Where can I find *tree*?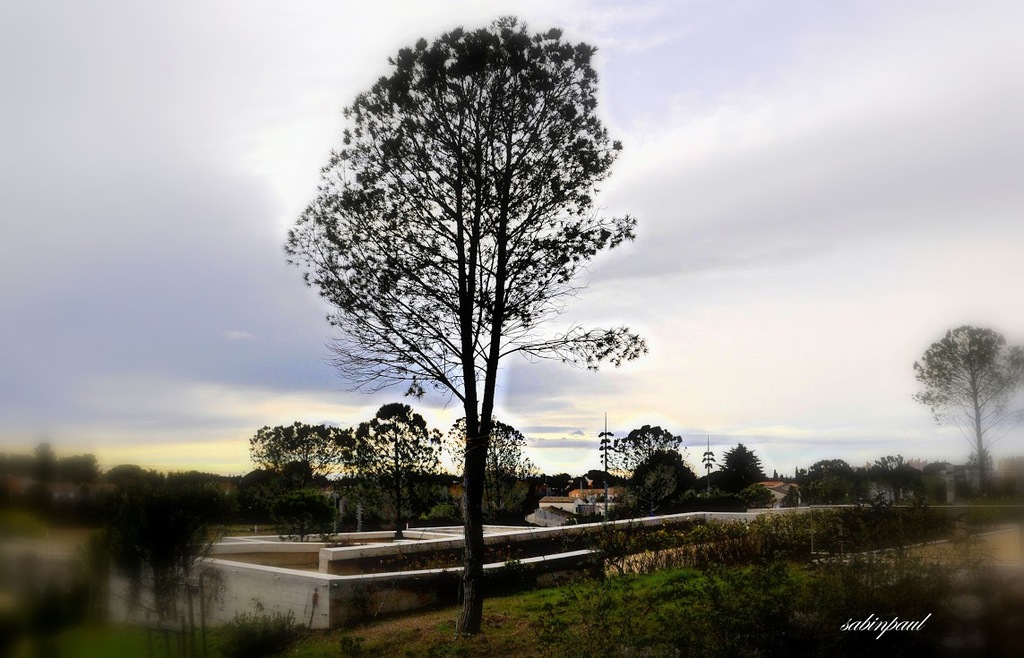
You can find it at [612,418,678,531].
